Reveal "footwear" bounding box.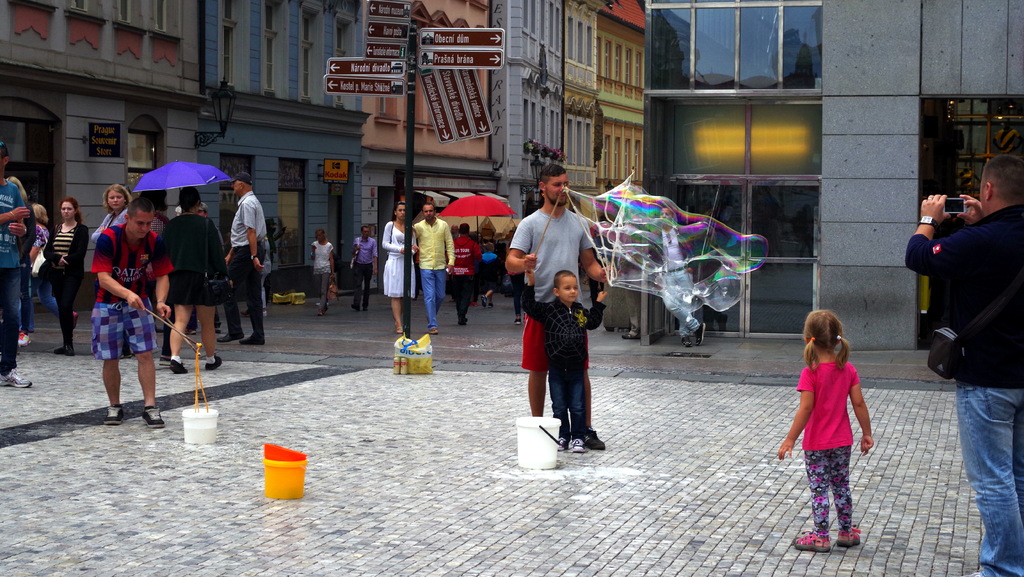
Revealed: rect(214, 331, 245, 342).
